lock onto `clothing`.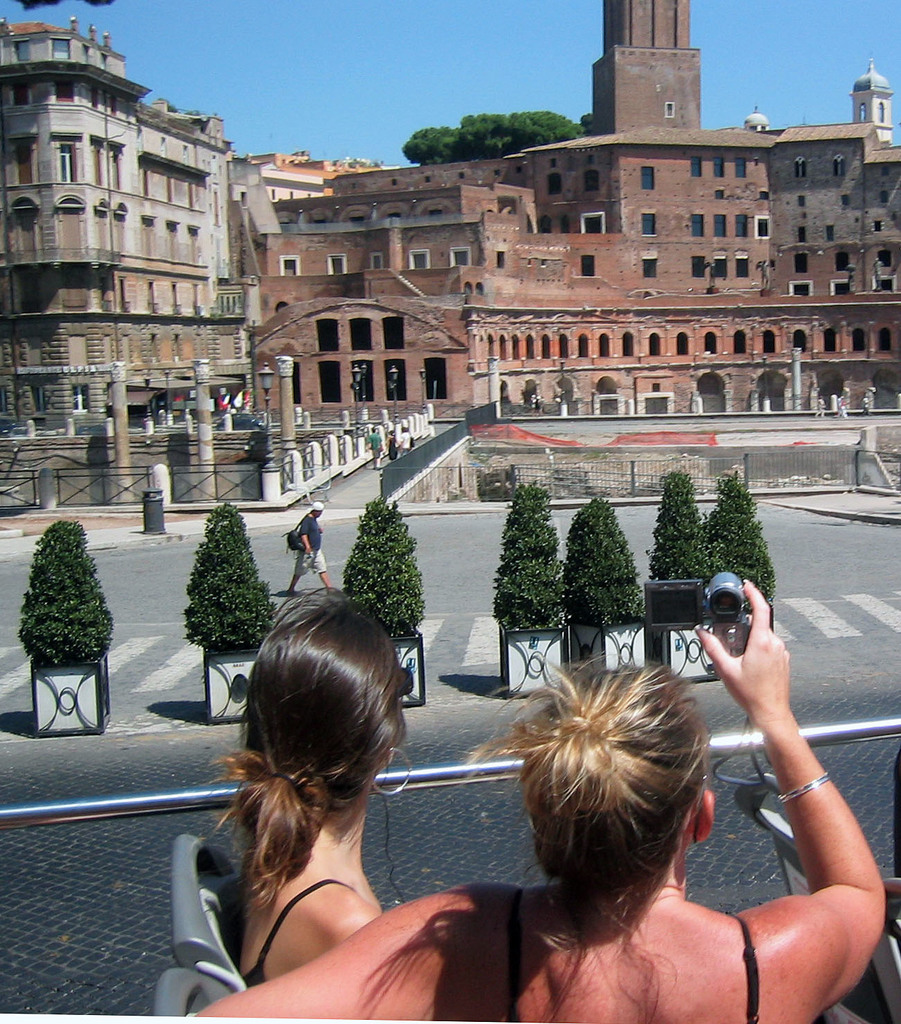
Locked: <box>364,432,383,458</box>.
